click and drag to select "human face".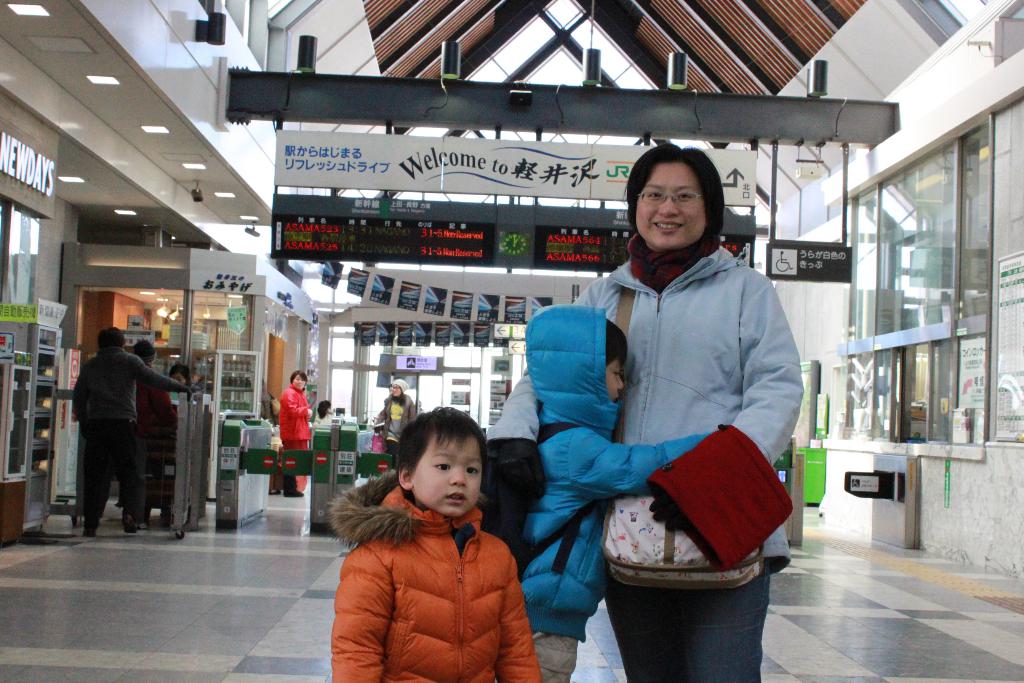
Selection: bbox(412, 431, 481, 520).
